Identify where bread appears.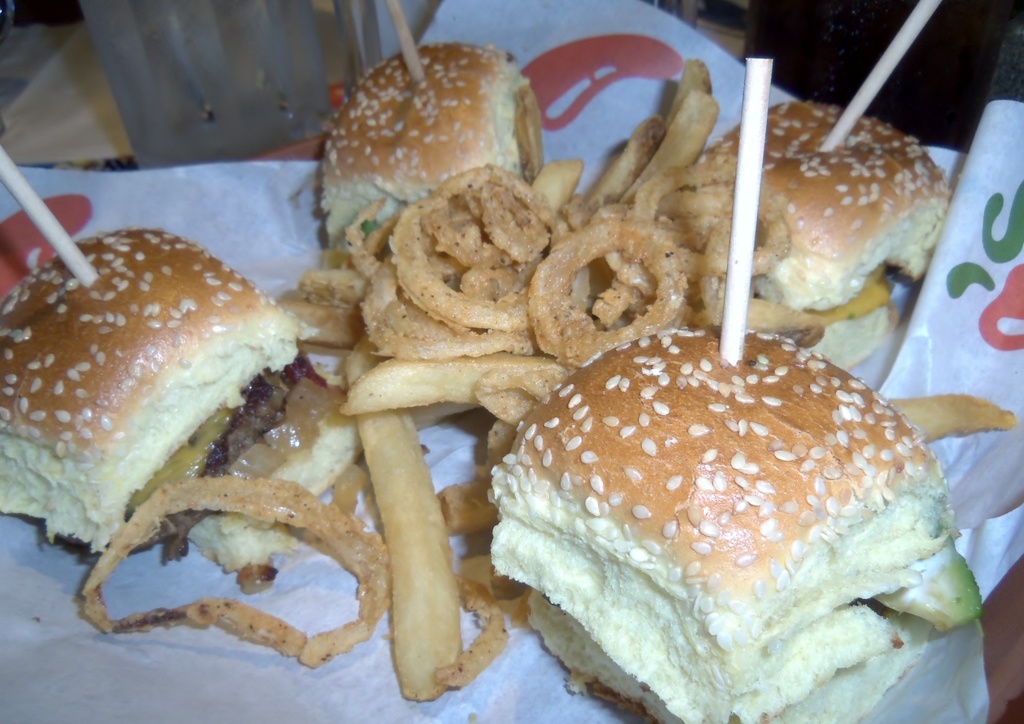
Appears at {"x1": 194, "y1": 357, "x2": 476, "y2": 571}.
